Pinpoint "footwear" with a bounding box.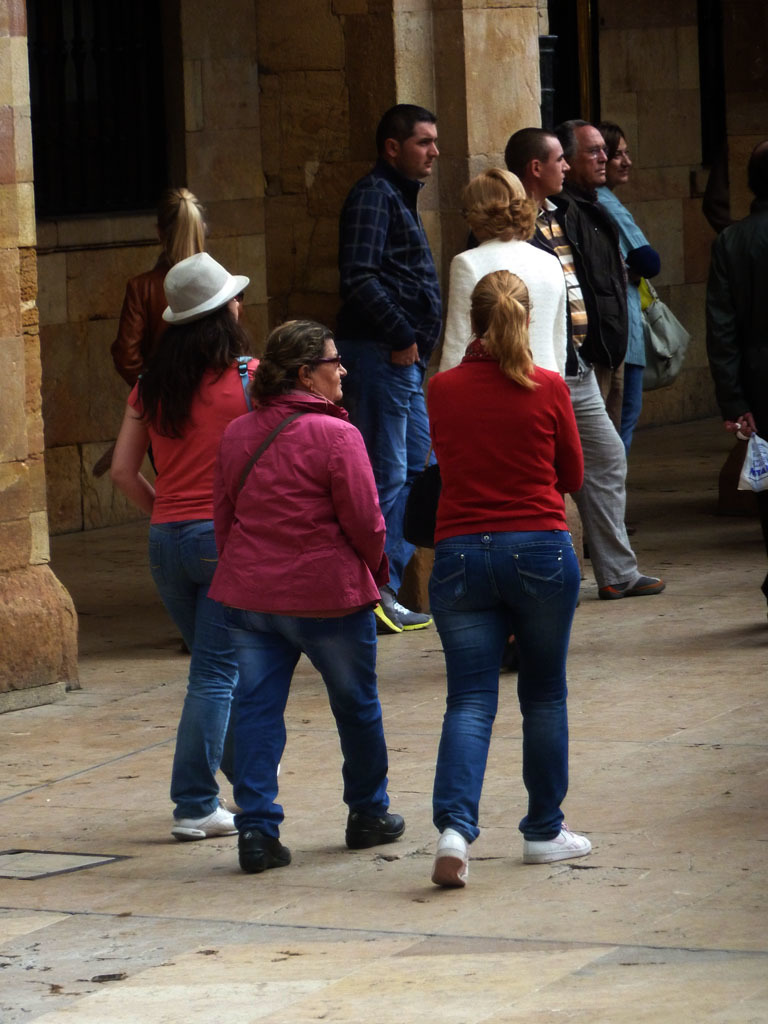
[431, 822, 474, 889].
